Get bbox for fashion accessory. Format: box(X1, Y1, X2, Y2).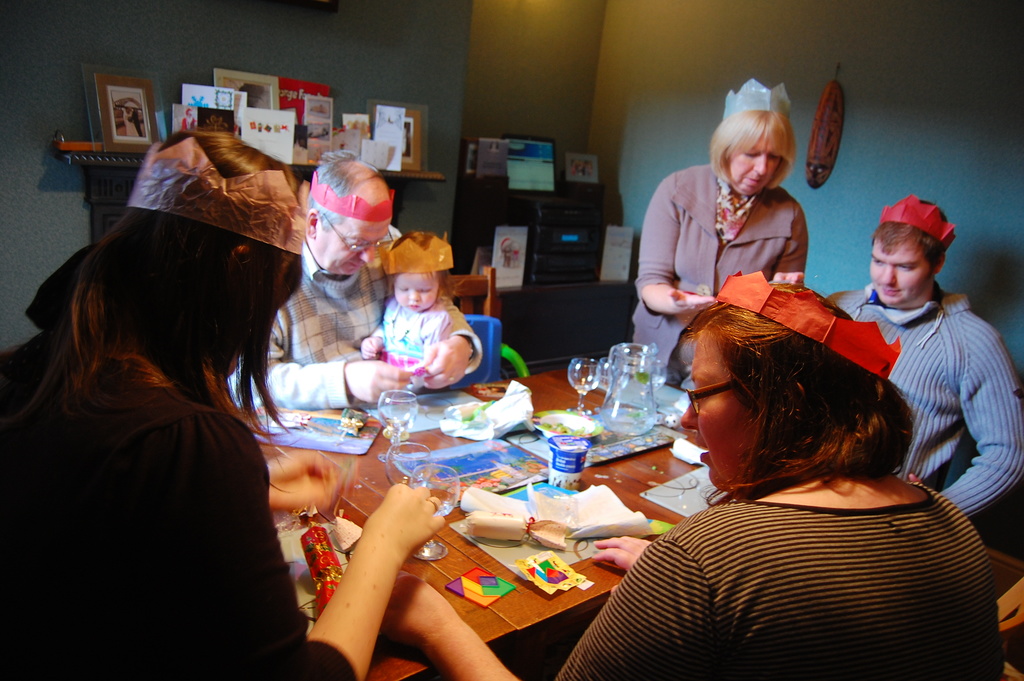
box(127, 136, 310, 252).
